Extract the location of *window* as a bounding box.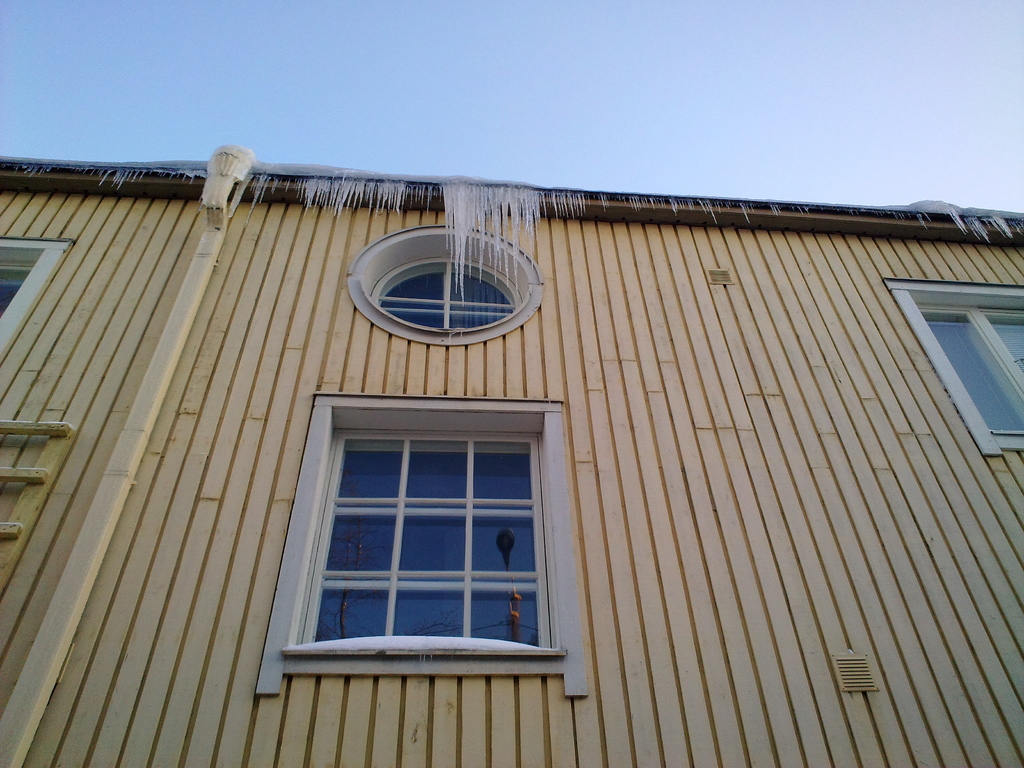
[256, 390, 588, 682].
